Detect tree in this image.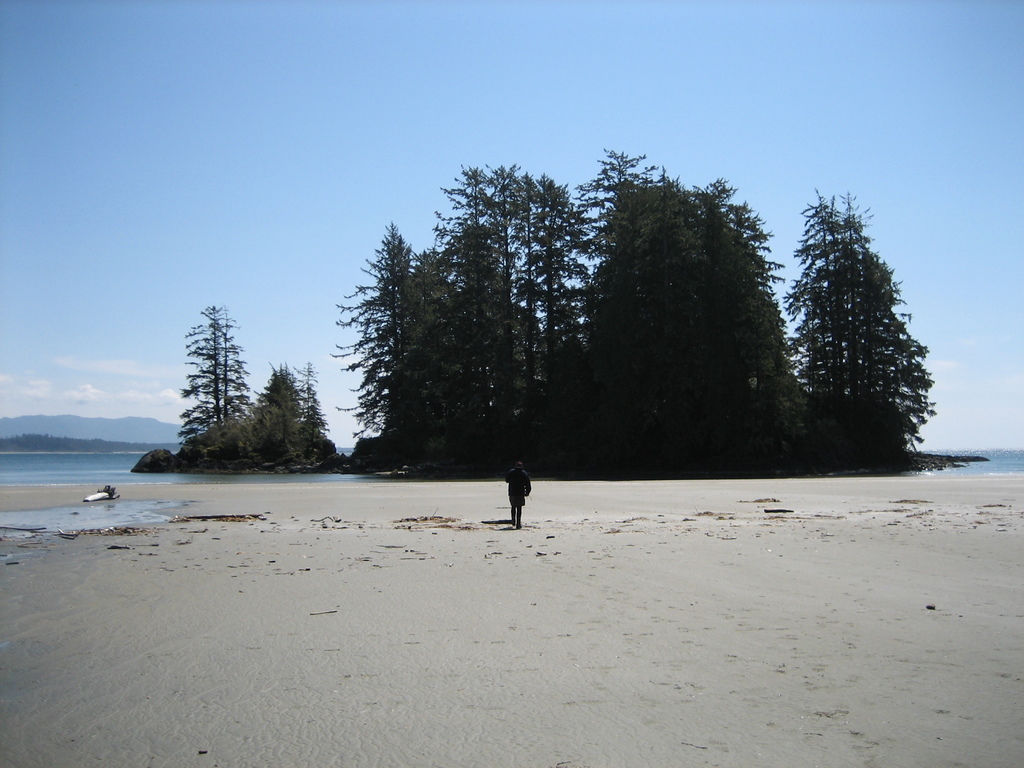
Detection: <bbox>428, 170, 497, 436</bbox>.
